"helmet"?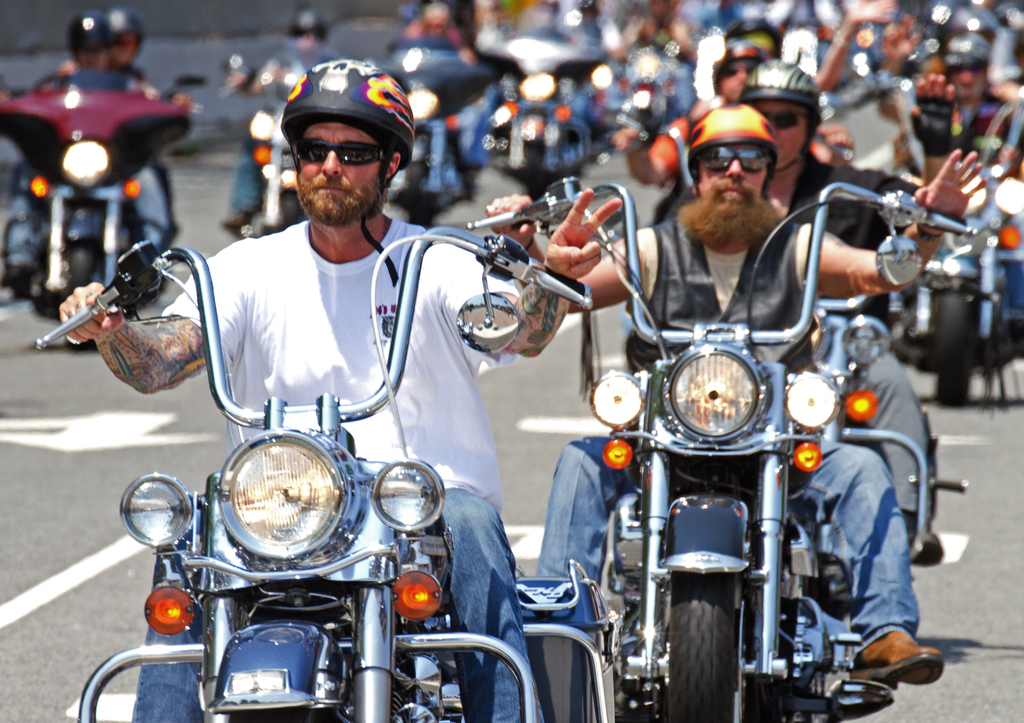
271 56 416 248
